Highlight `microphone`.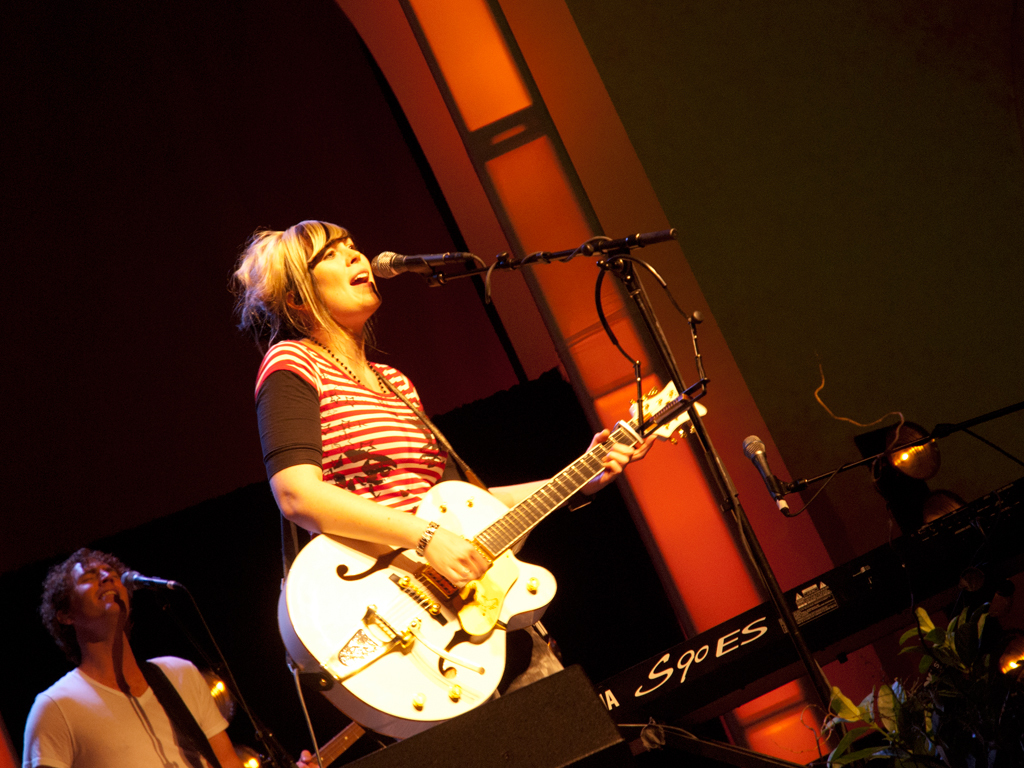
Highlighted region: <bbox>742, 438, 787, 517</bbox>.
